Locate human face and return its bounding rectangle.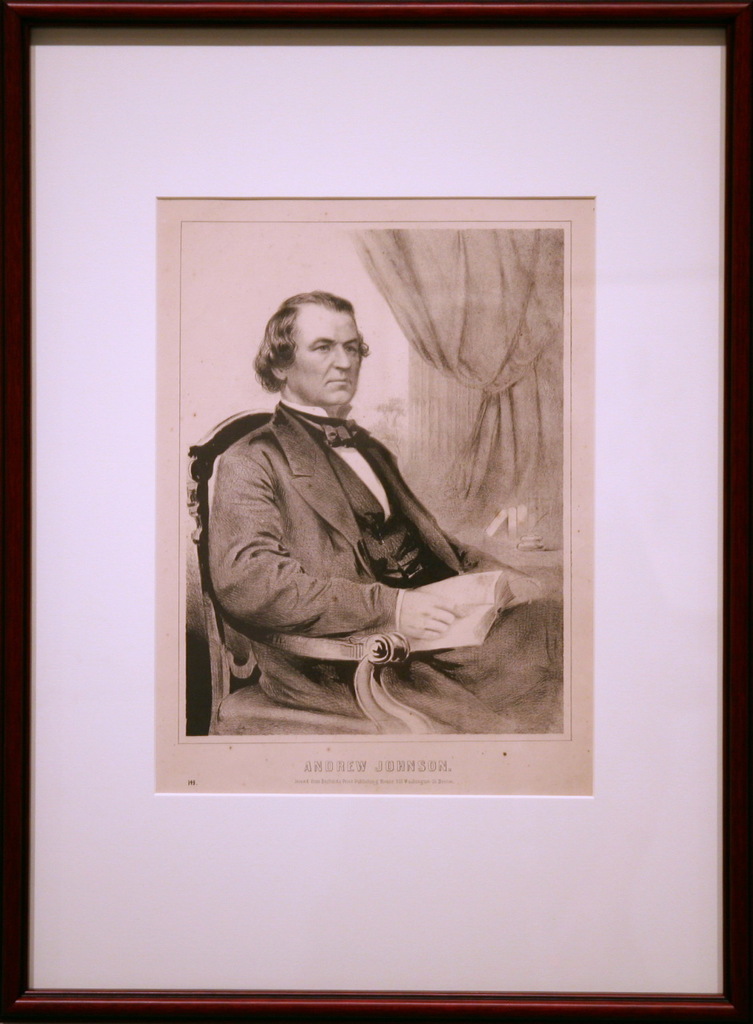
l=291, t=306, r=362, b=403.
